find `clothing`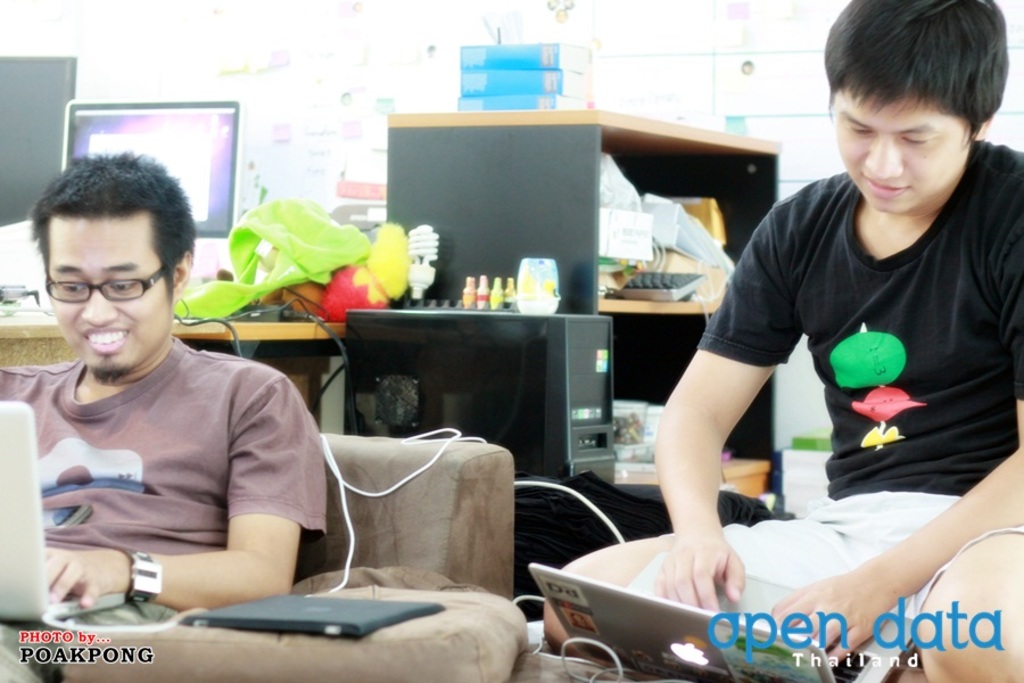
region(695, 140, 1023, 500)
